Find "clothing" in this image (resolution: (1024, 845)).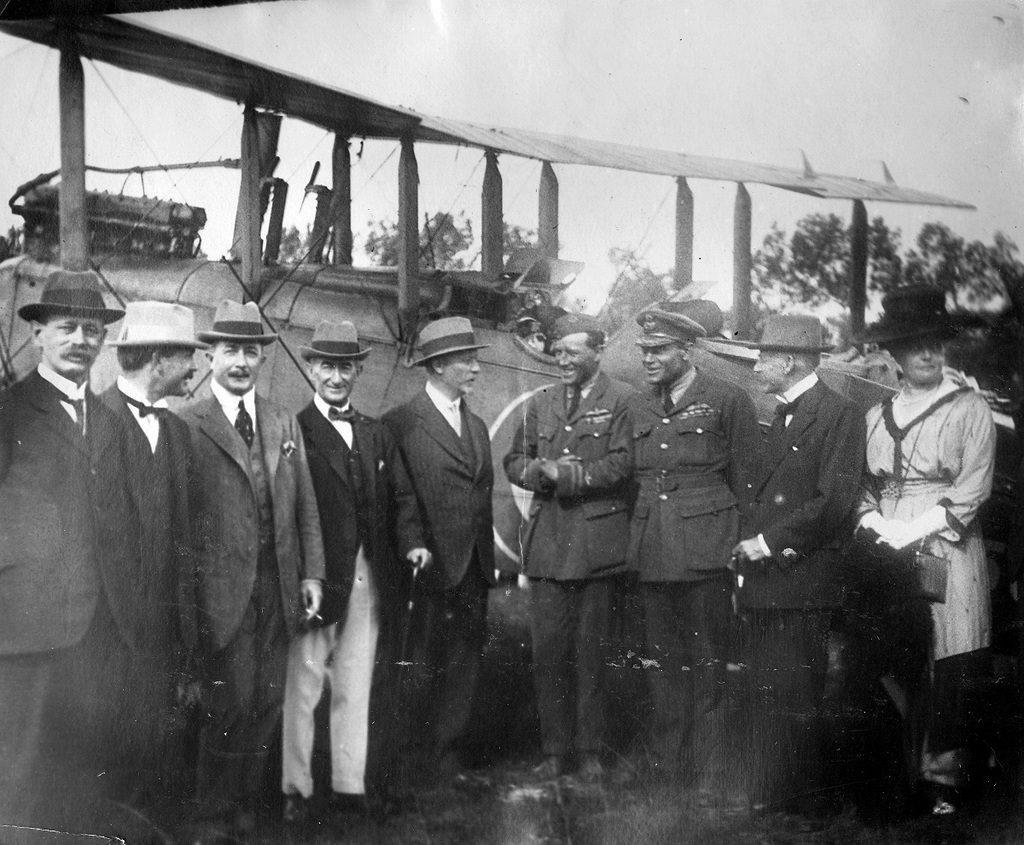
[171, 376, 328, 844].
